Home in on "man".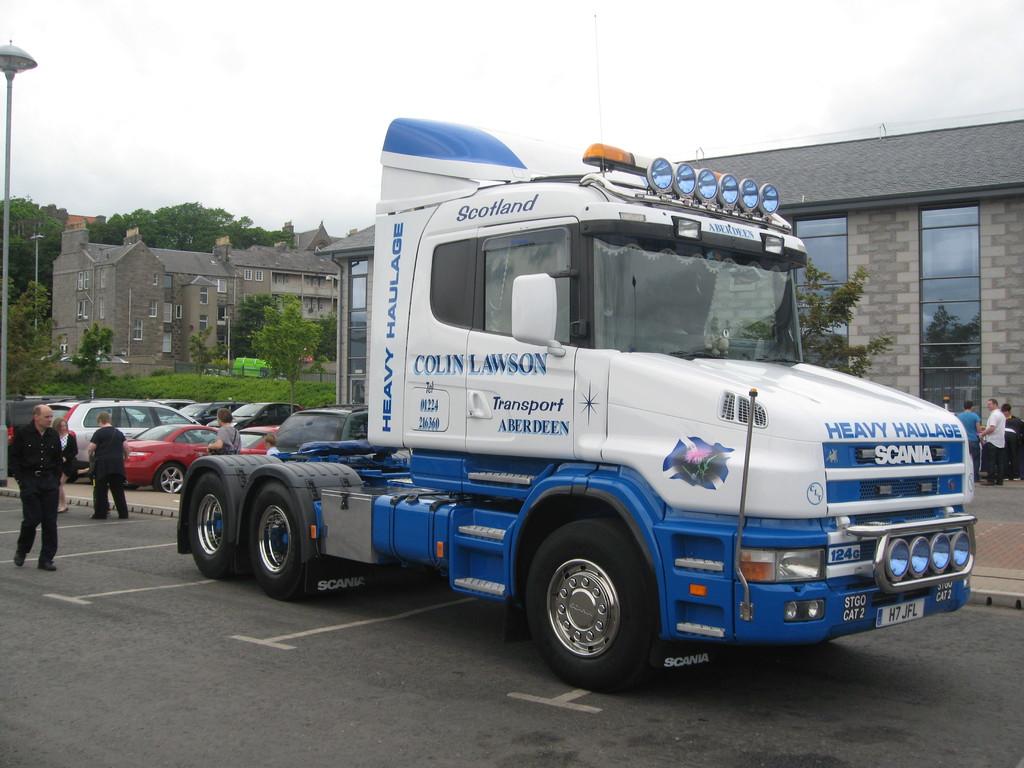
Homed in at 976:400:1004:484.
